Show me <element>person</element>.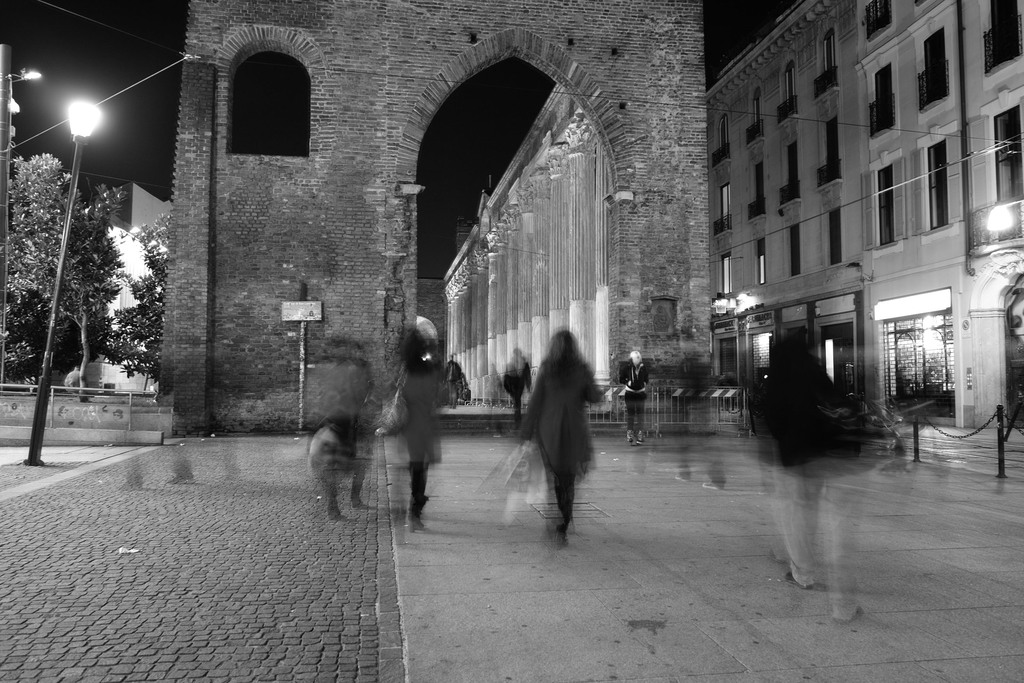
<element>person</element> is here: [663,344,729,488].
